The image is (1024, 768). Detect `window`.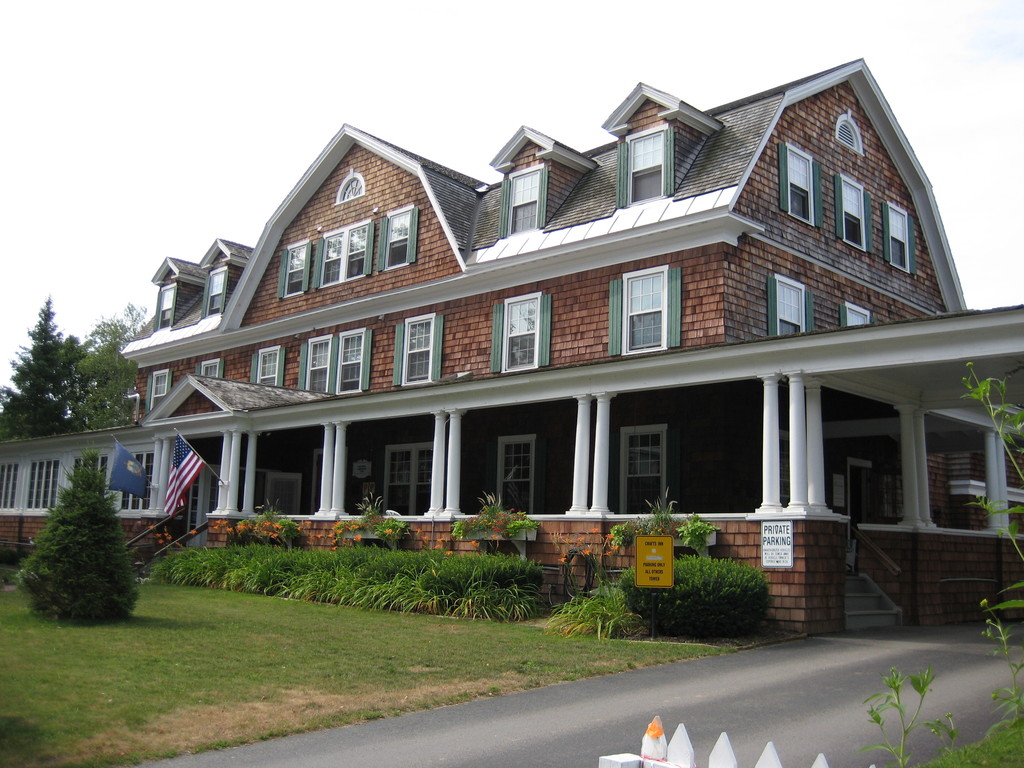
Detection: BBox(250, 346, 285, 385).
